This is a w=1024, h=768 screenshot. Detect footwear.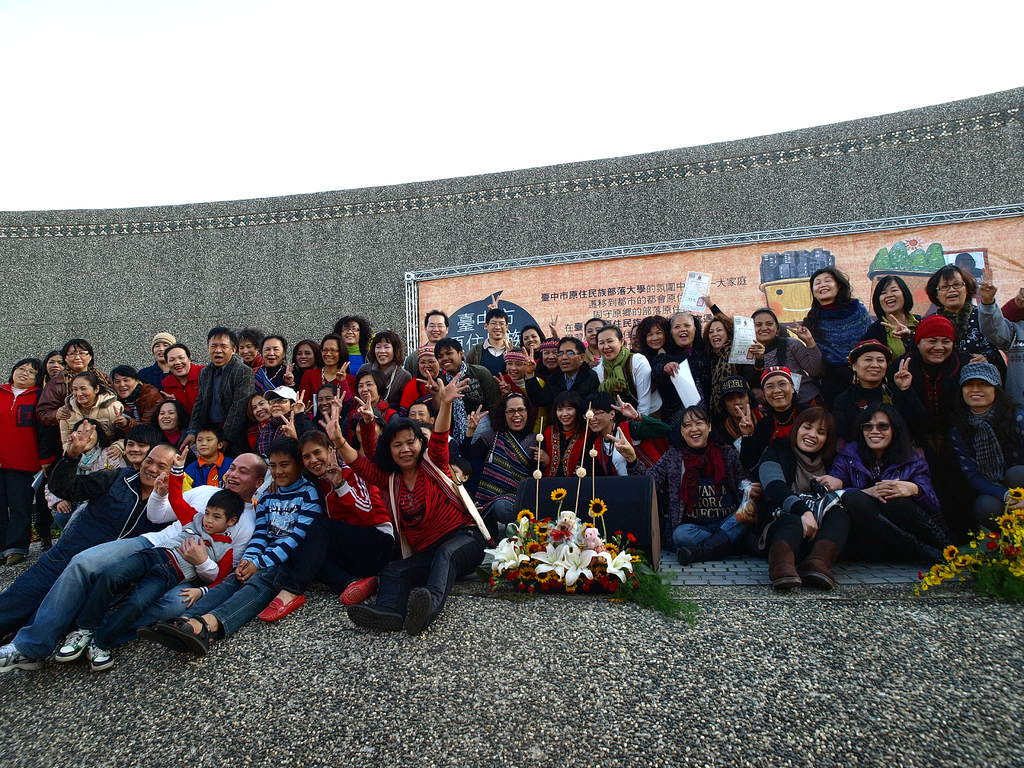
left=799, top=538, right=835, bottom=594.
